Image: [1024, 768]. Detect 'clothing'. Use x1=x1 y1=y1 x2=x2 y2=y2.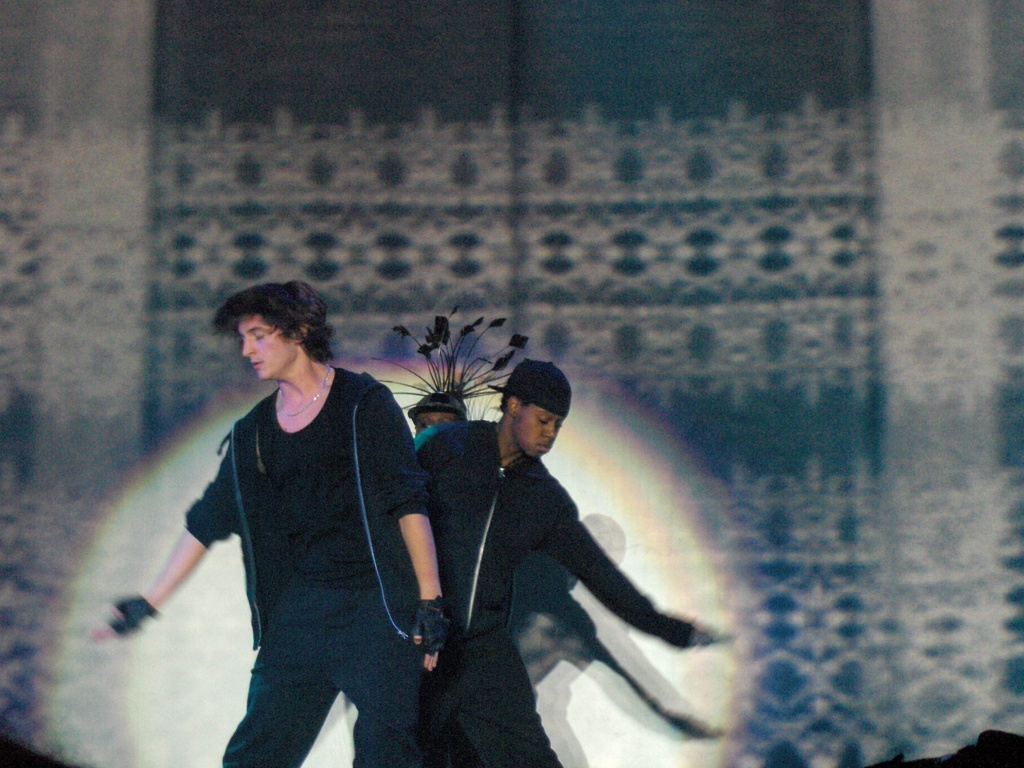
x1=408 y1=416 x2=714 y2=767.
